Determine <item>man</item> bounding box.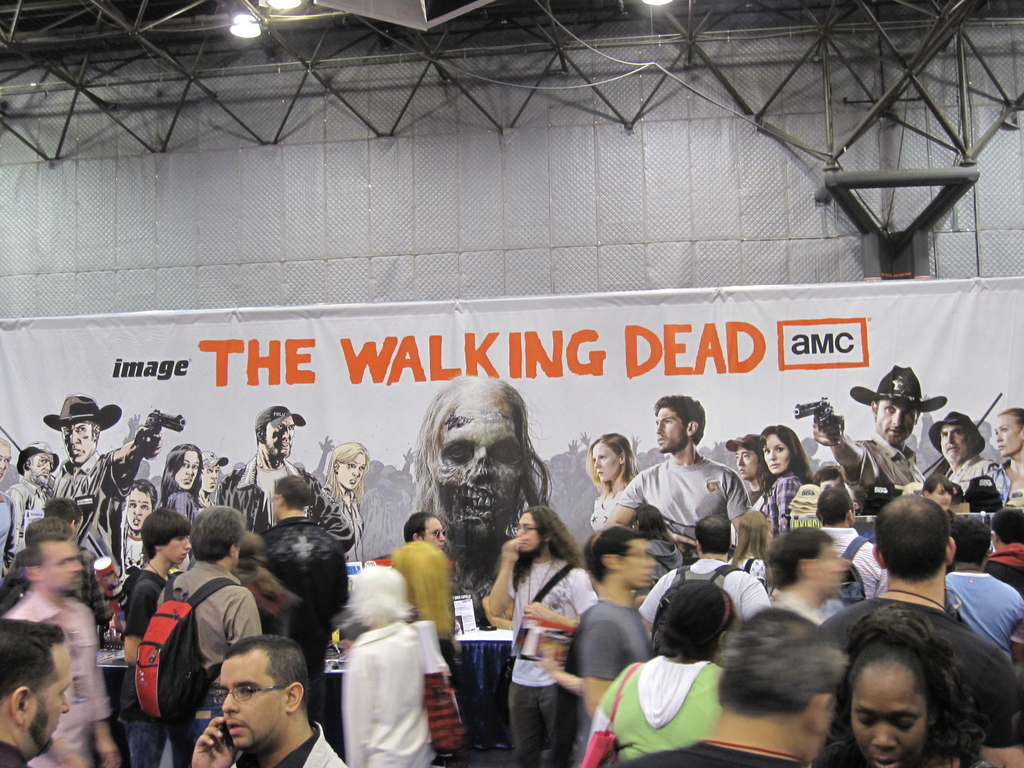
Determined: rect(726, 436, 769, 551).
